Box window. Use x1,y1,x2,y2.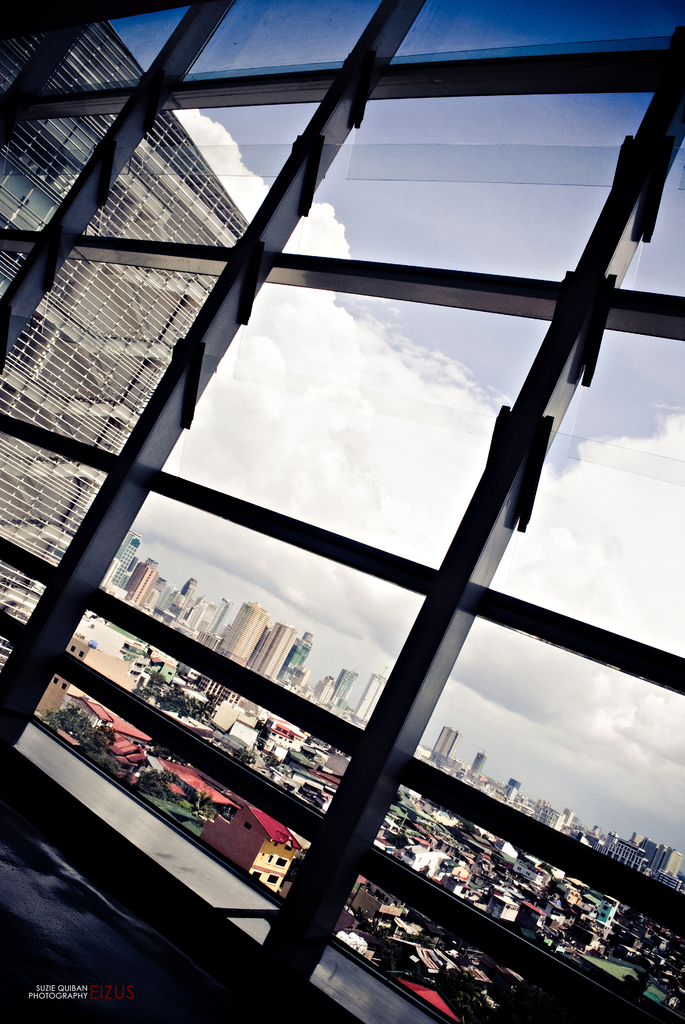
45,0,657,1023.
